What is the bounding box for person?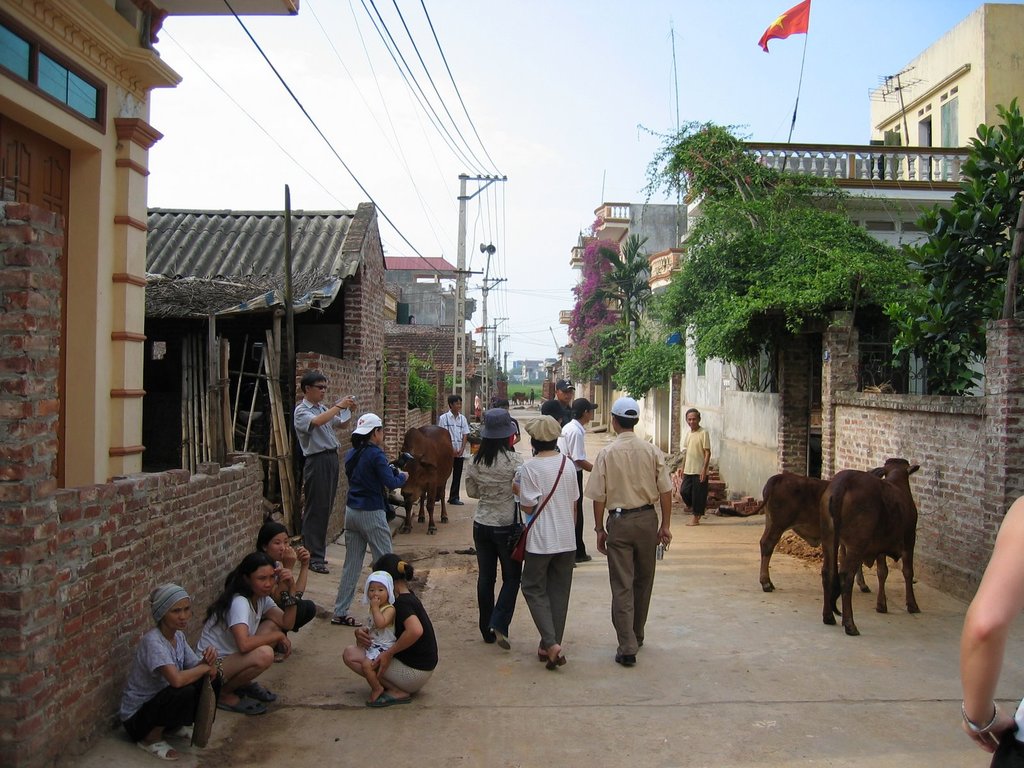
l=333, t=410, r=410, b=627.
